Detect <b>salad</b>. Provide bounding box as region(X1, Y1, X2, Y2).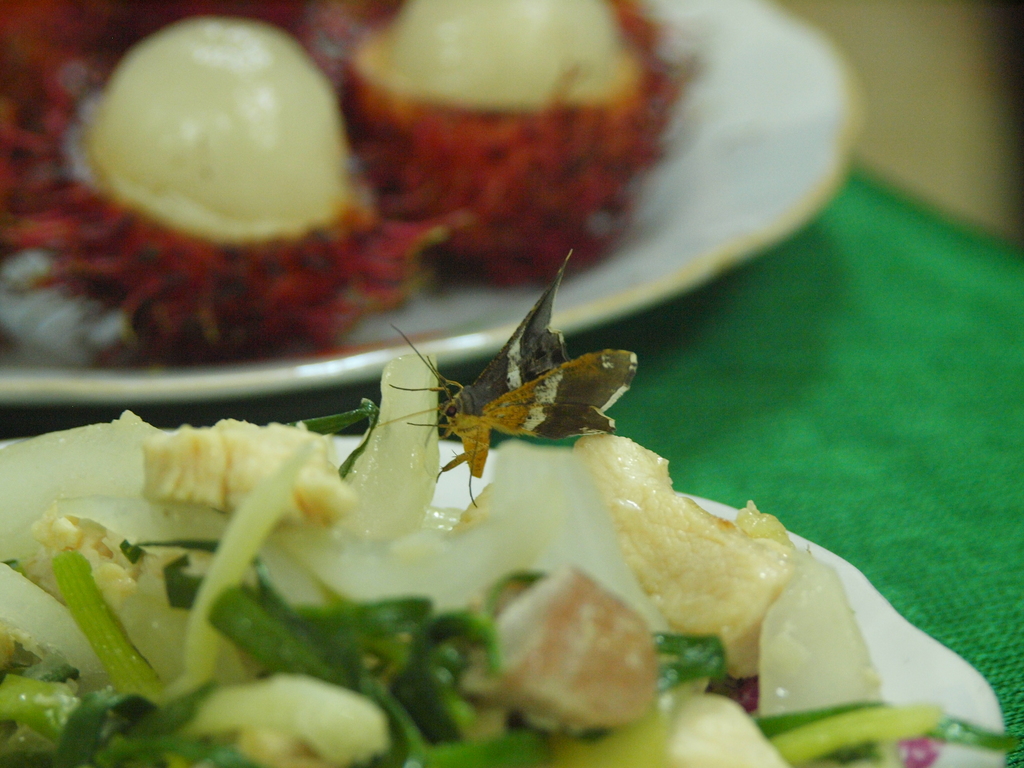
region(0, 350, 1016, 767).
